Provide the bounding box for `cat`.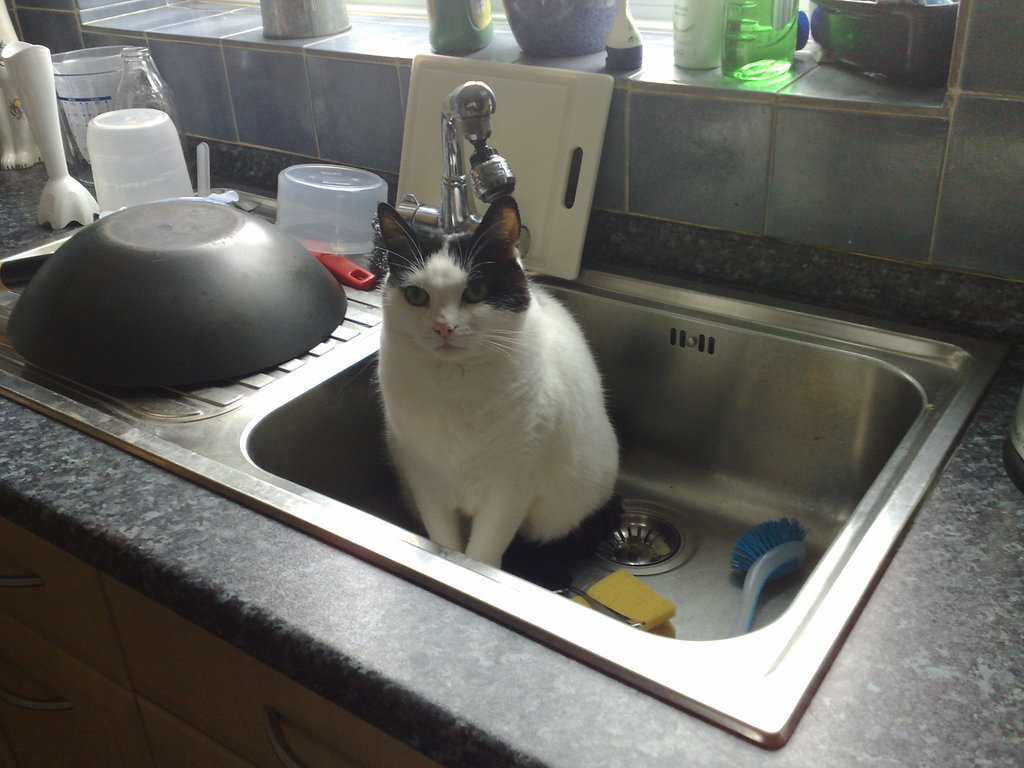
left=371, top=200, right=624, bottom=579.
